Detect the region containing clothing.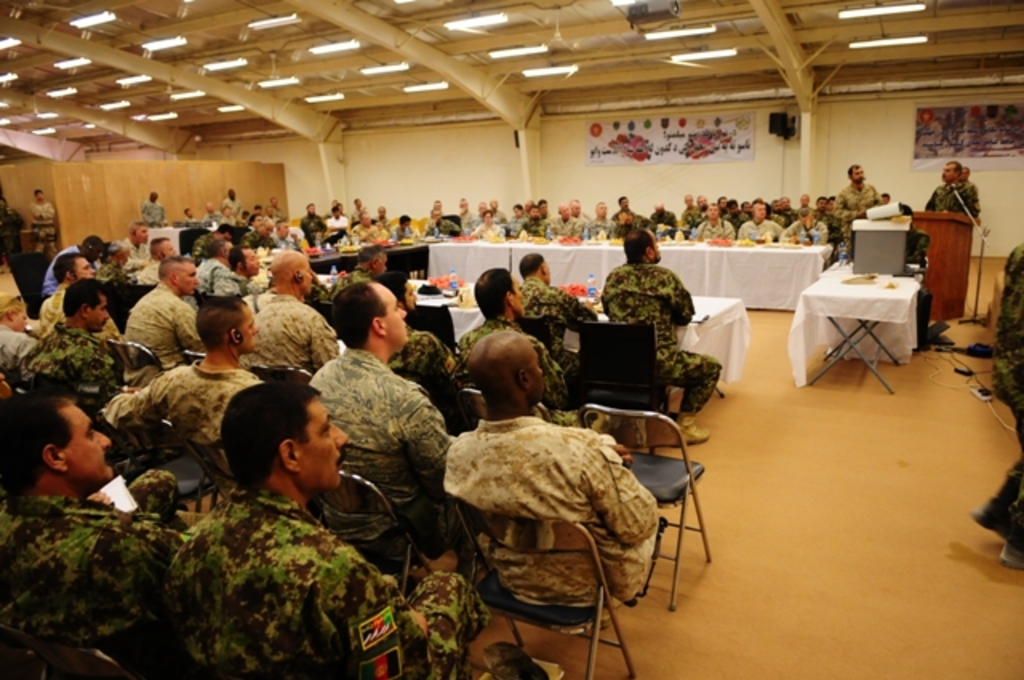
510/214/526/237.
